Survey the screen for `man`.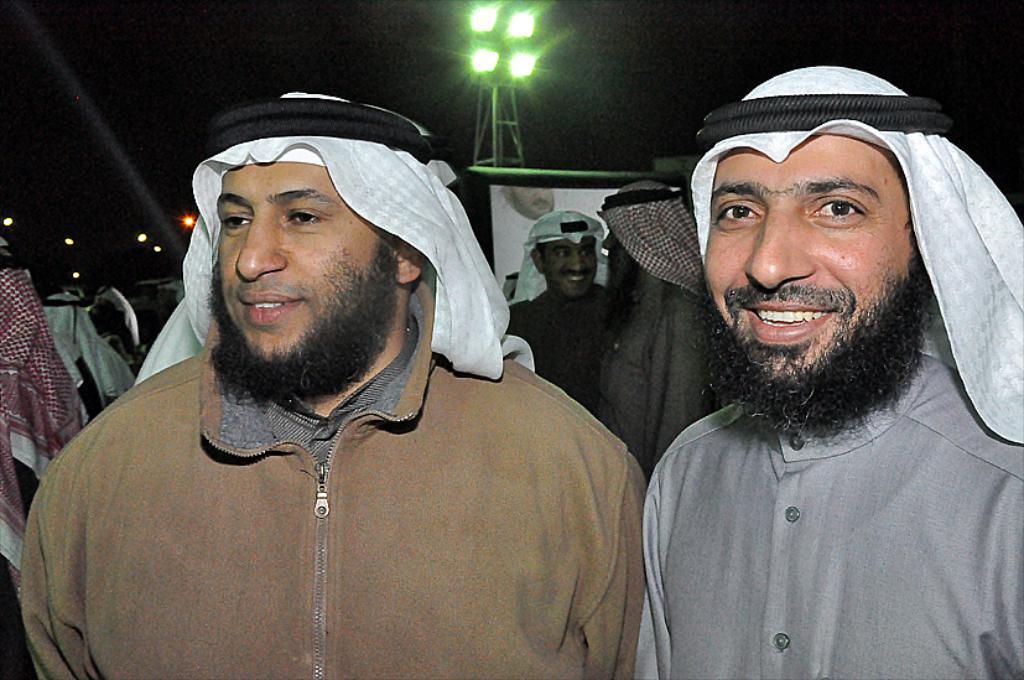
Survey found: BBox(596, 187, 742, 464).
